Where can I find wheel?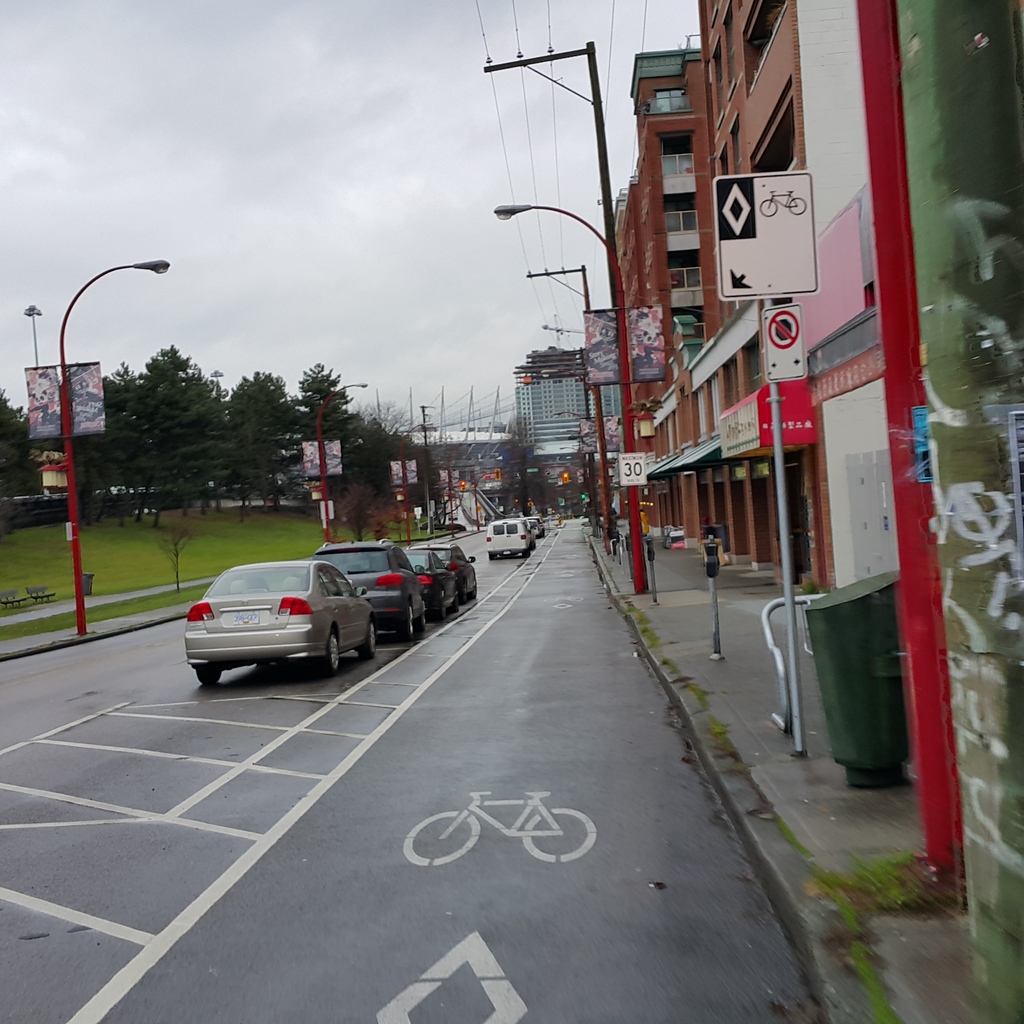
You can find it at Rect(417, 598, 426, 633).
